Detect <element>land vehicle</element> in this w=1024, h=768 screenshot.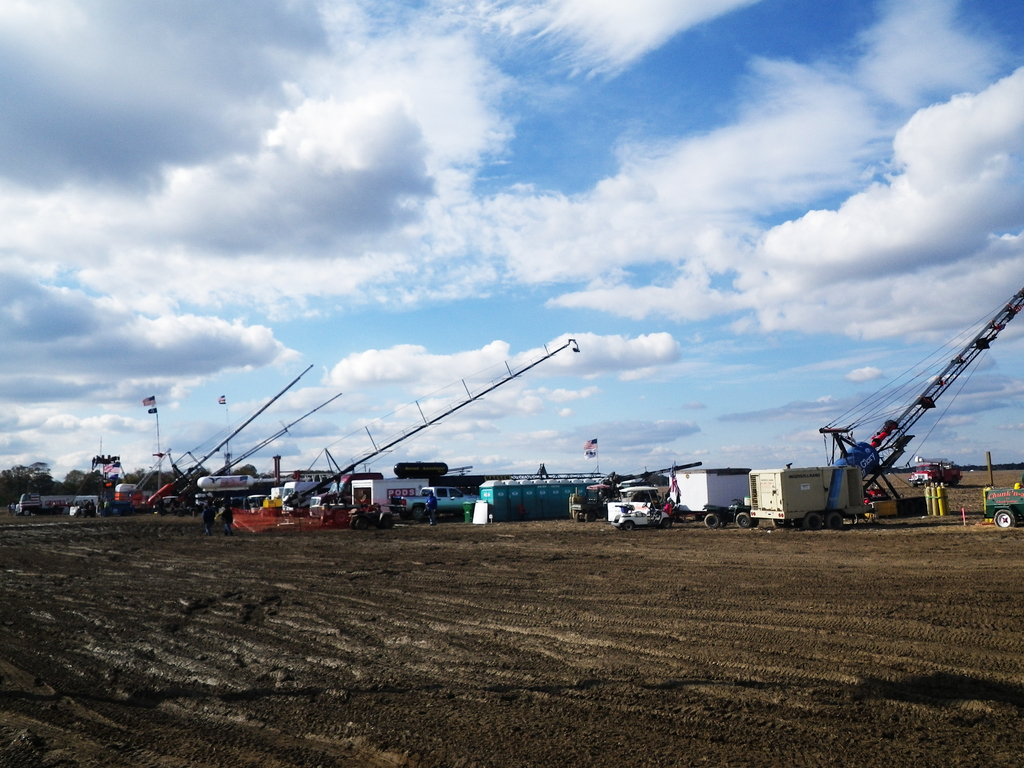
Detection: detection(610, 483, 671, 529).
